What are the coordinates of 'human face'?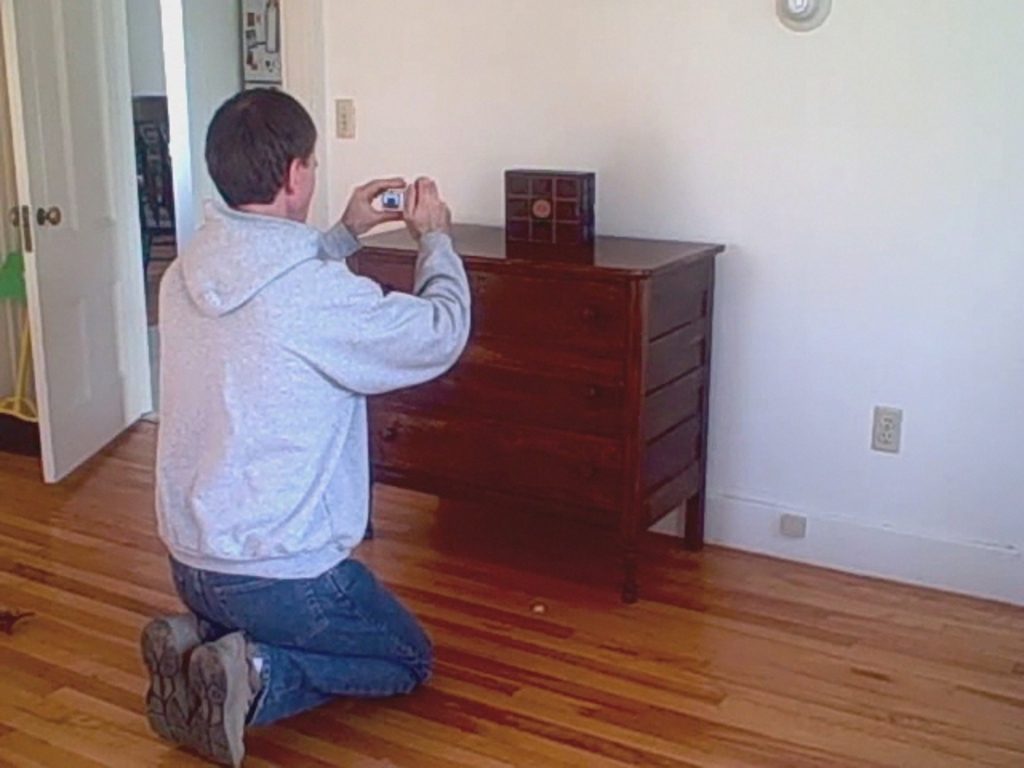
pyautogui.locateOnScreen(299, 150, 320, 222).
